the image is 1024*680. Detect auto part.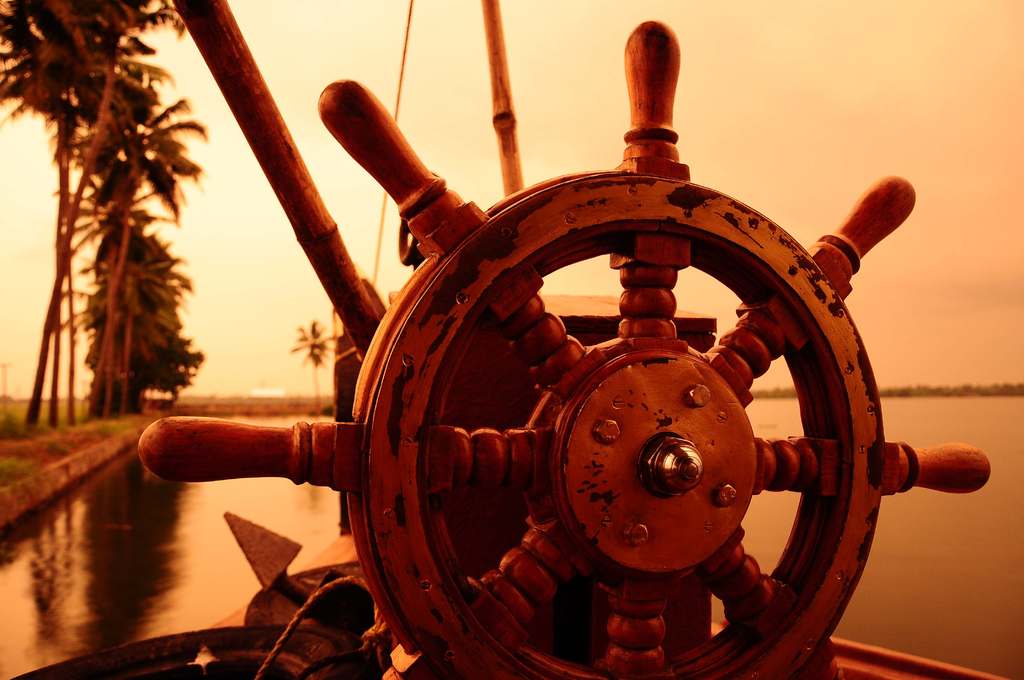
Detection: box(99, 64, 936, 621).
